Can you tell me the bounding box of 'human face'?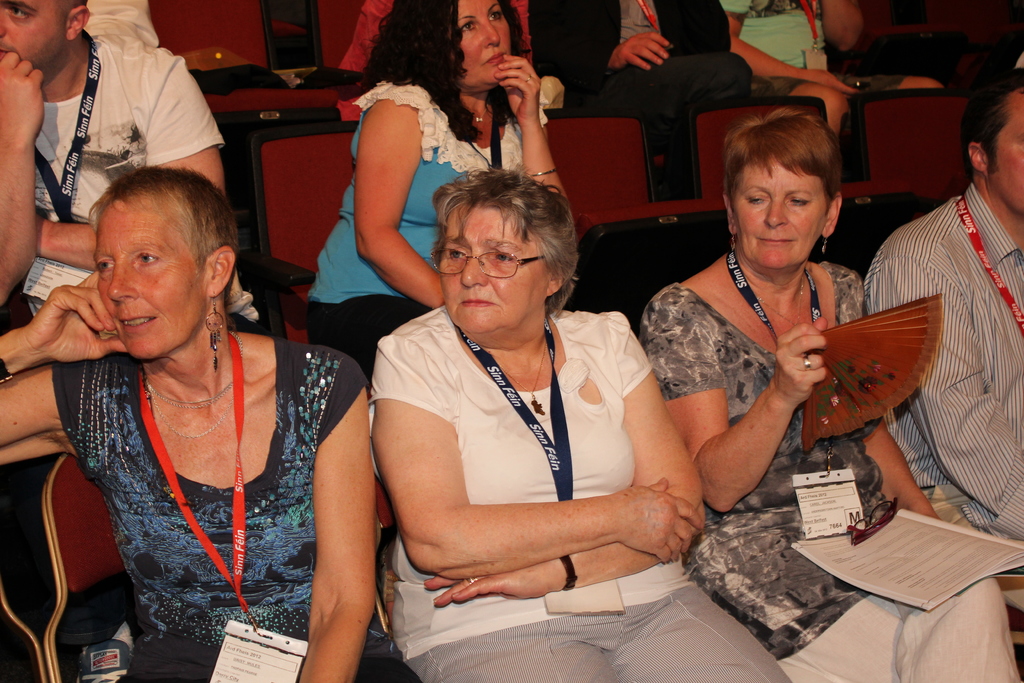
bbox(443, 204, 550, 338).
